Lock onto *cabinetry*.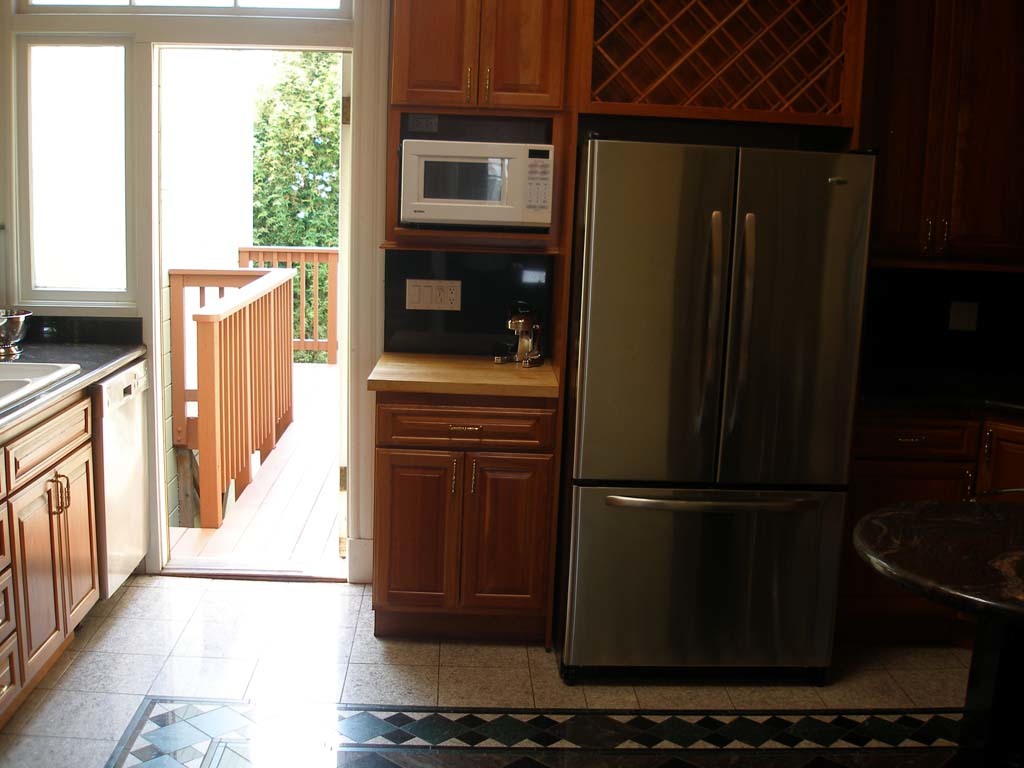
Locked: [387,104,567,252].
